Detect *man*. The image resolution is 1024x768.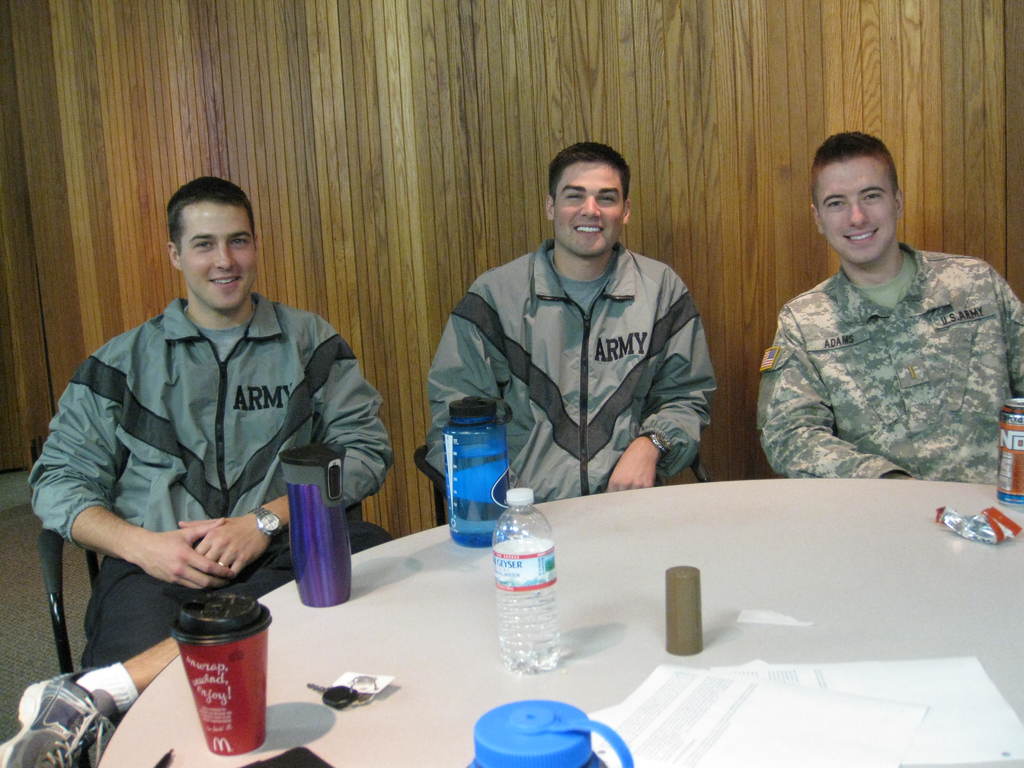
bbox(757, 125, 1023, 490).
